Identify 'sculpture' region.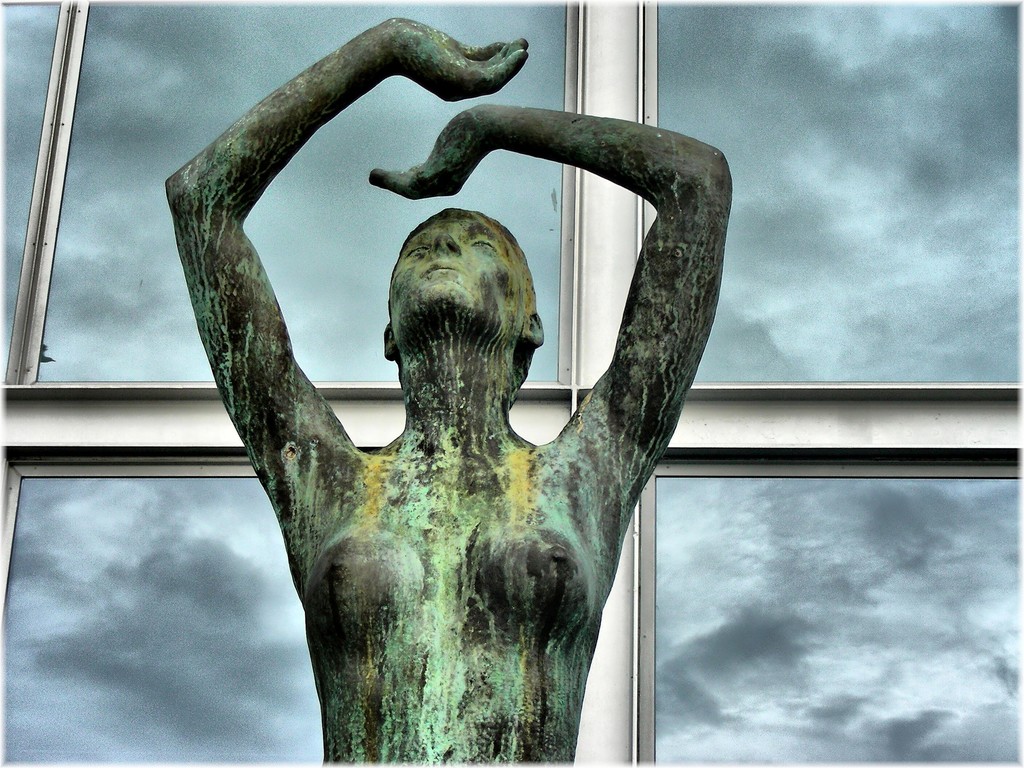
Region: {"left": 165, "top": 34, "right": 779, "bottom": 750}.
